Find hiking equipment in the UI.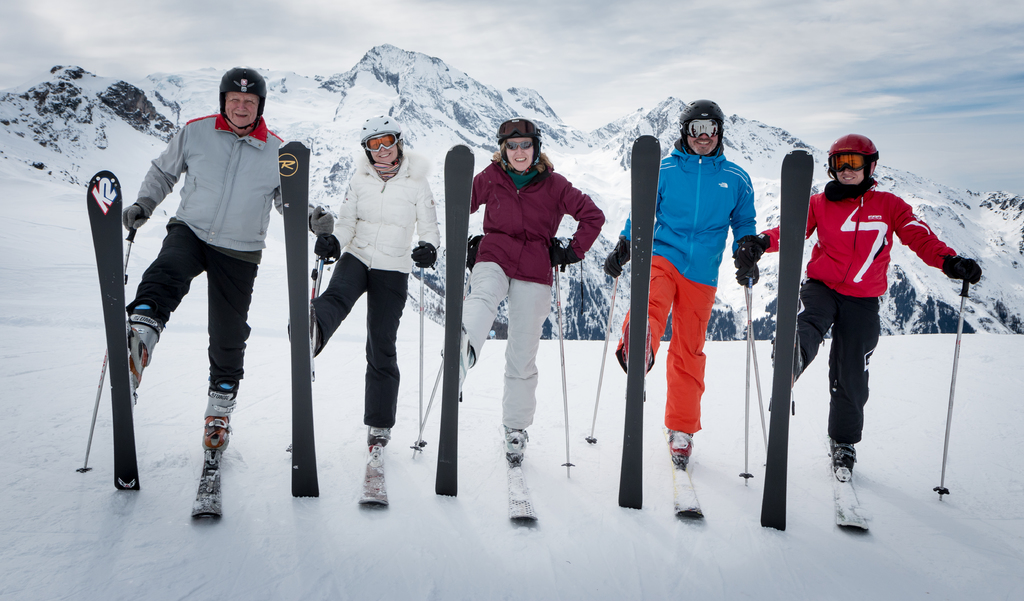
UI element at rect(291, 231, 339, 465).
